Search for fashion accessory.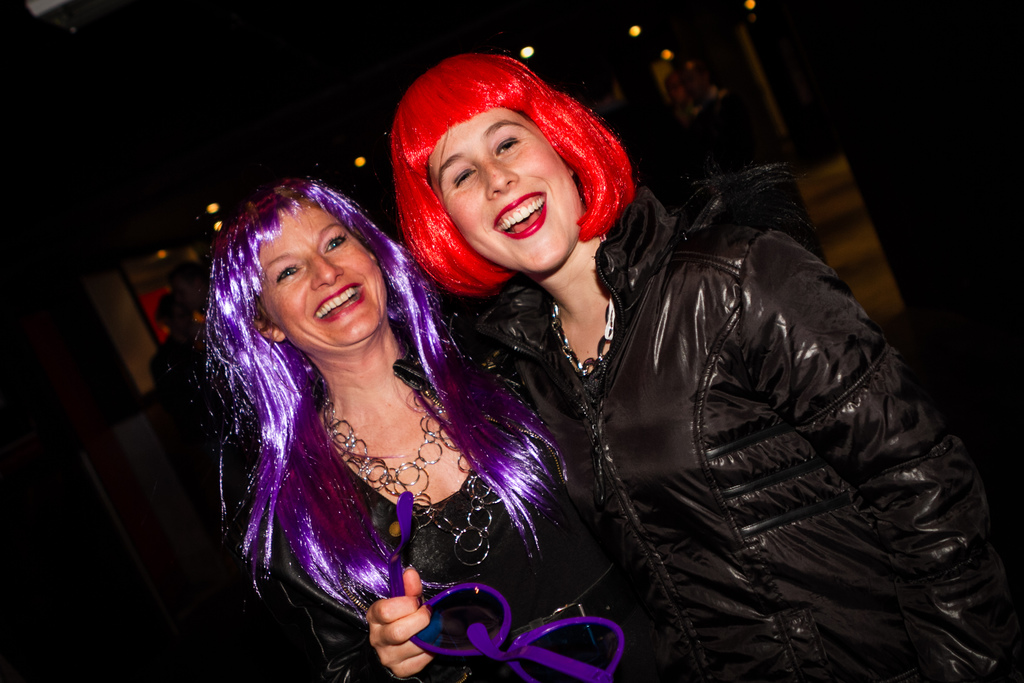
Found at l=387, t=490, r=625, b=682.
